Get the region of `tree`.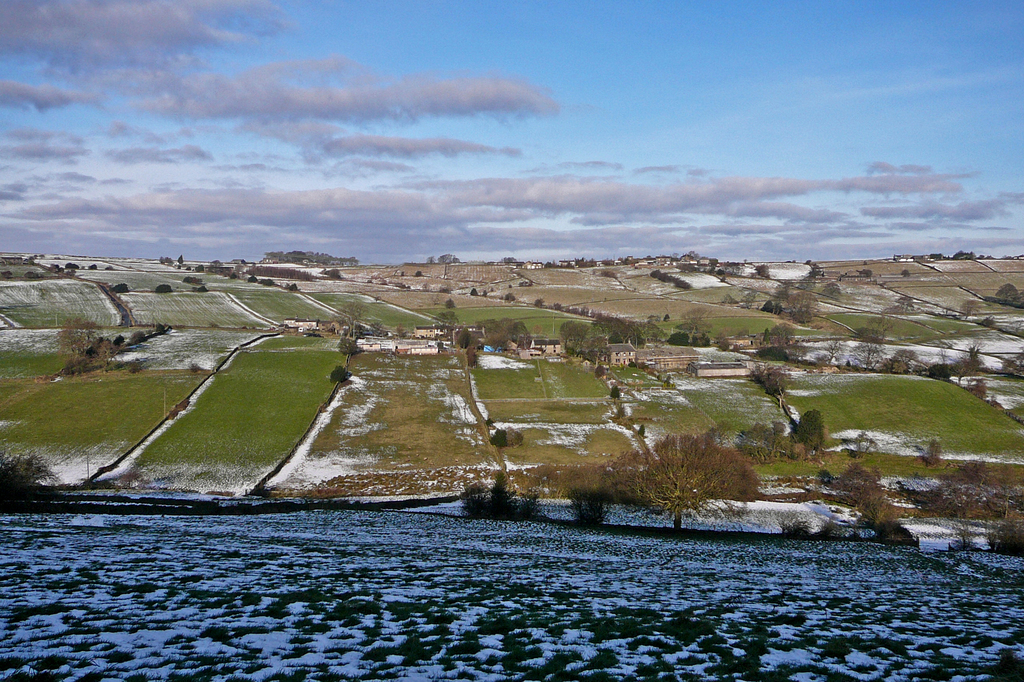
<box>790,406,828,447</box>.
